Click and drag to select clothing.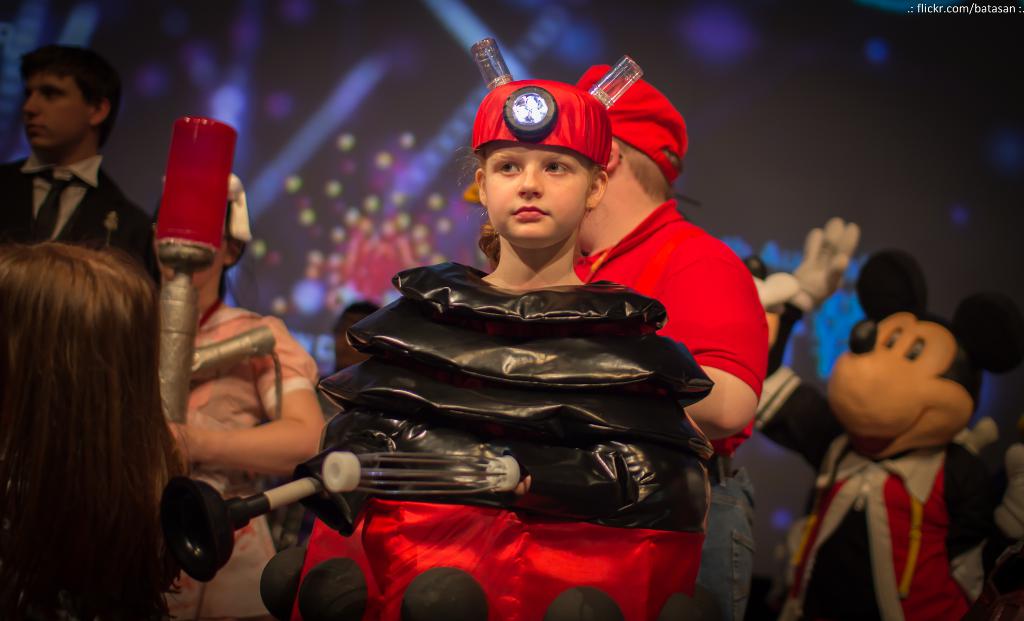
Selection: box=[771, 328, 988, 619].
